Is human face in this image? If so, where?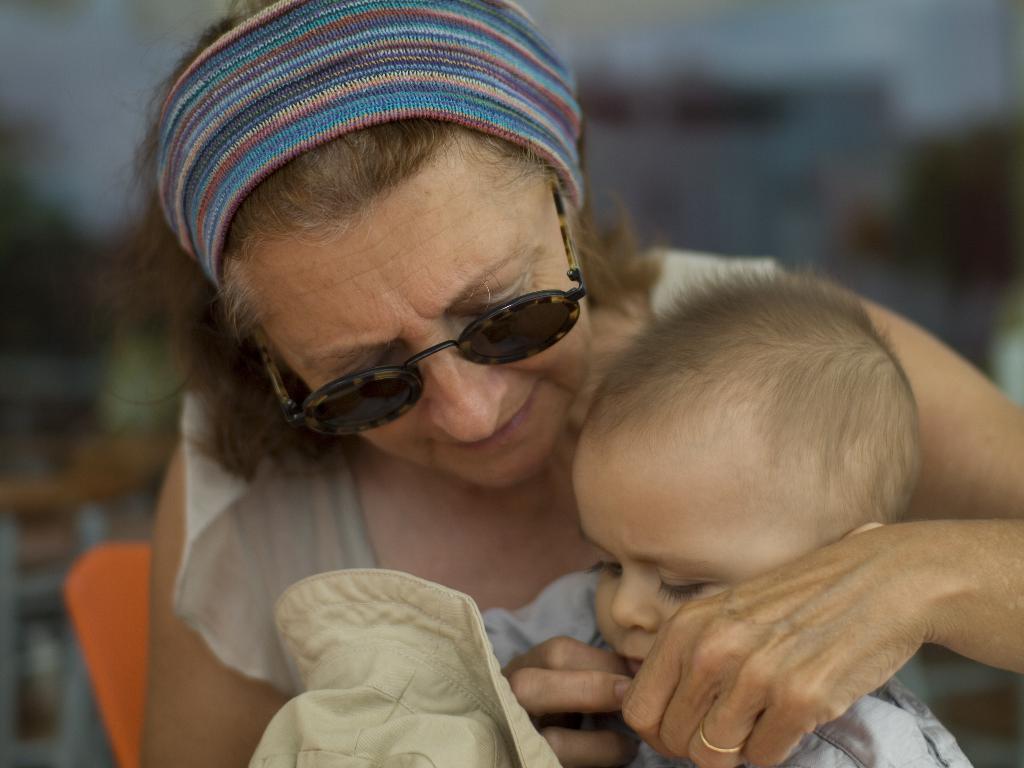
Yes, at bbox=(250, 128, 593, 477).
